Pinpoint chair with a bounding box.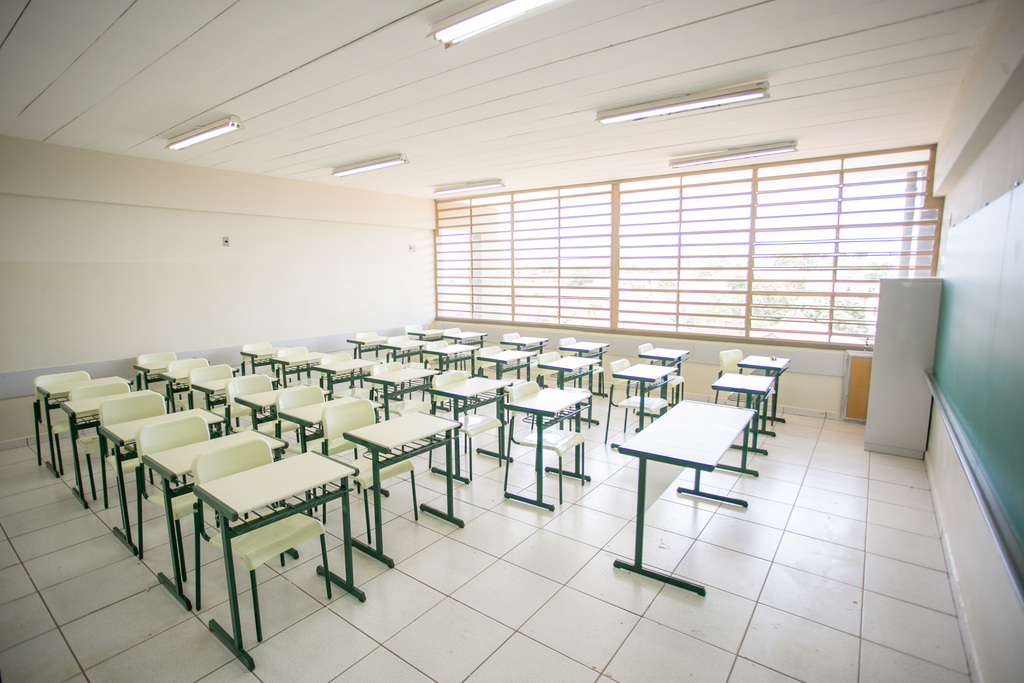
box=[225, 374, 274, 432].
